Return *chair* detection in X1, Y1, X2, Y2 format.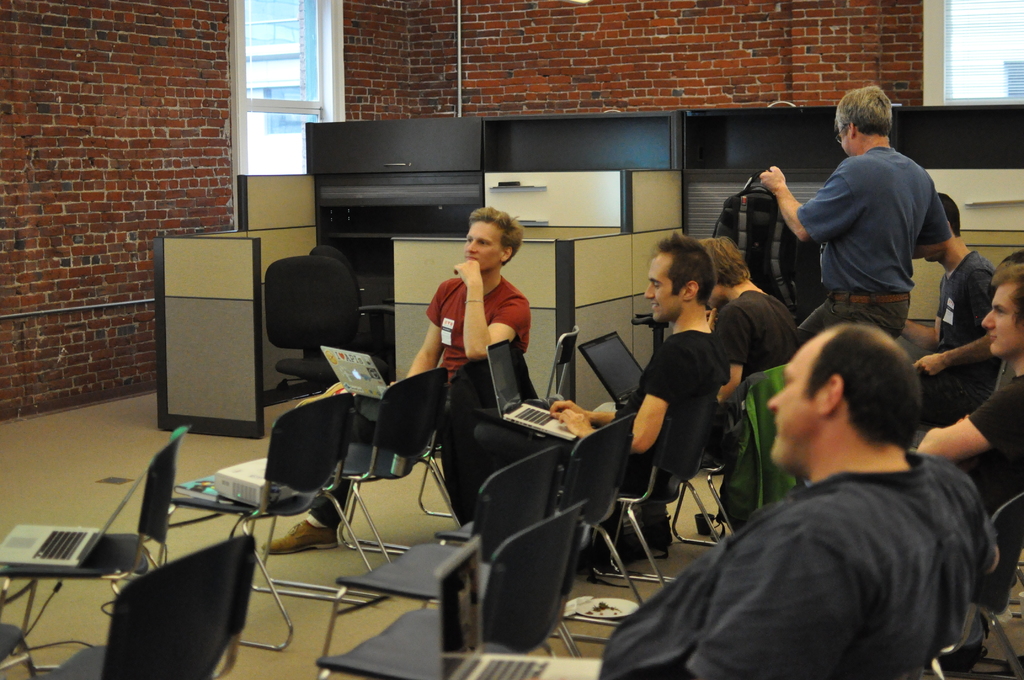
526, 325, 577, 403.
